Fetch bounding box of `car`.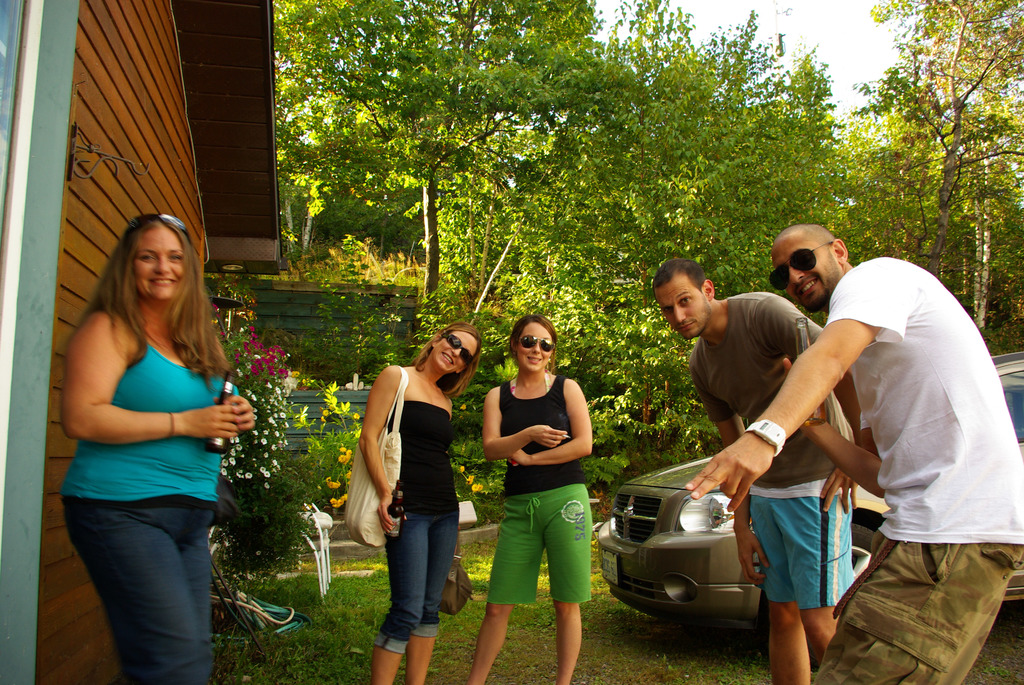
Bbox: locate(595, 352, 1023, 627).
